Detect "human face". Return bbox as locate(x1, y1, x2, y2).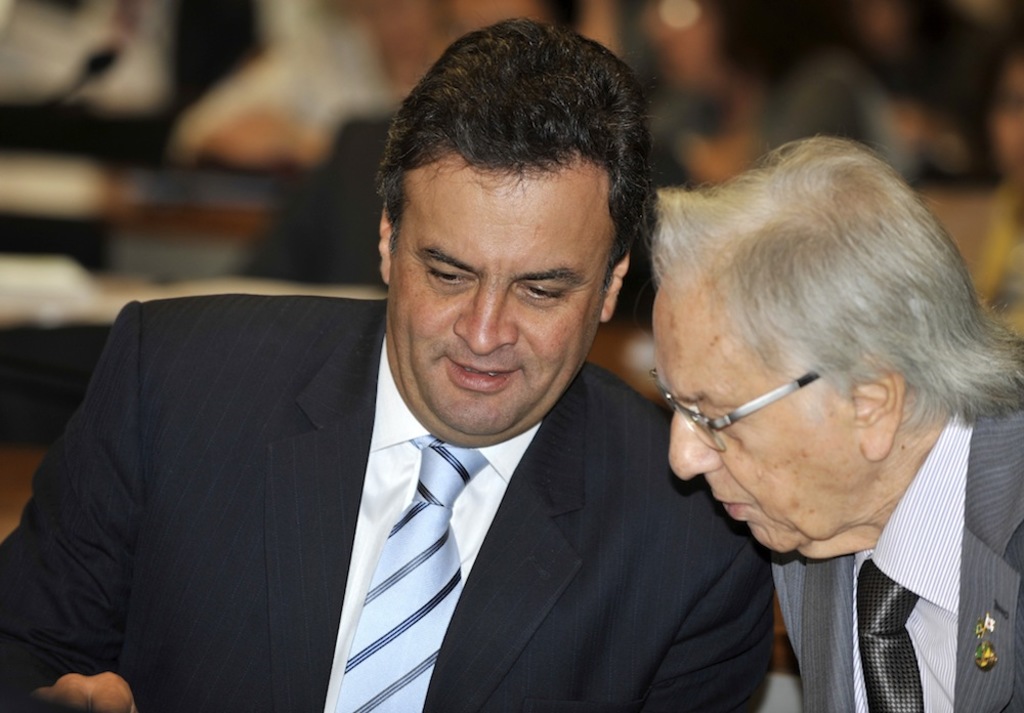
locate(393, 161, 600, 445).
